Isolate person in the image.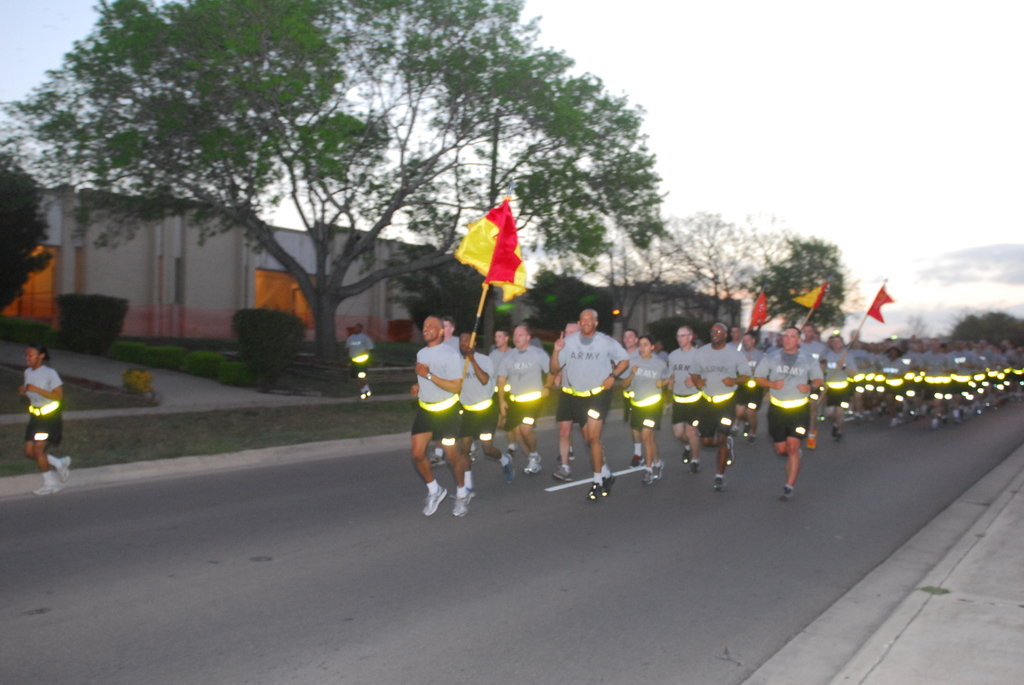
Isolated region: crop(847, 337, 874, 425).
